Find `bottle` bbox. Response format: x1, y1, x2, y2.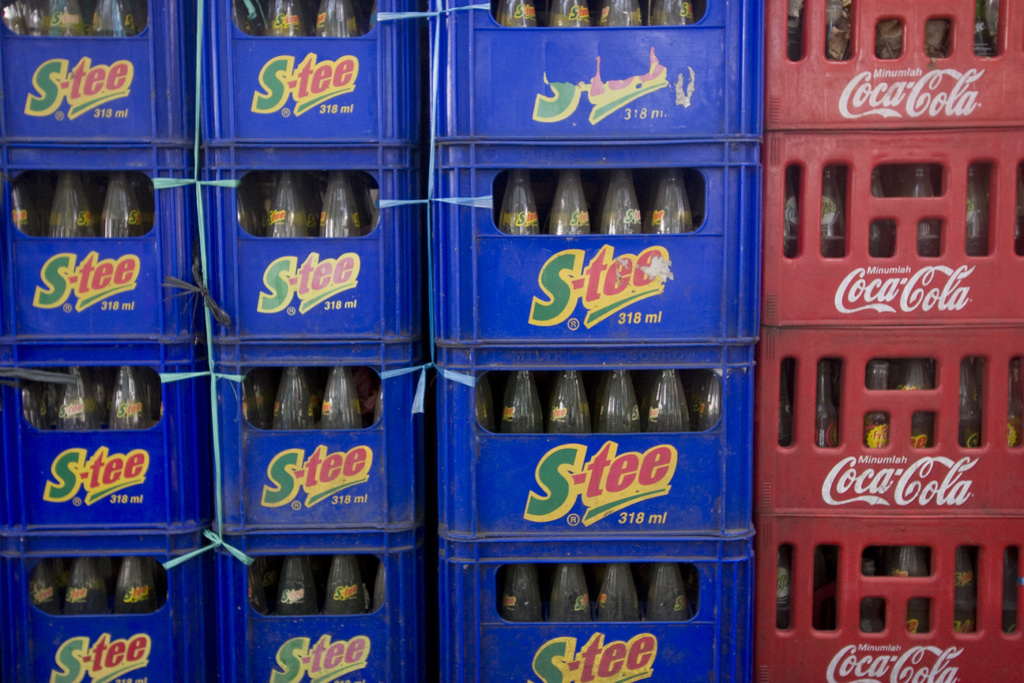
0, 0, 27, 38.
